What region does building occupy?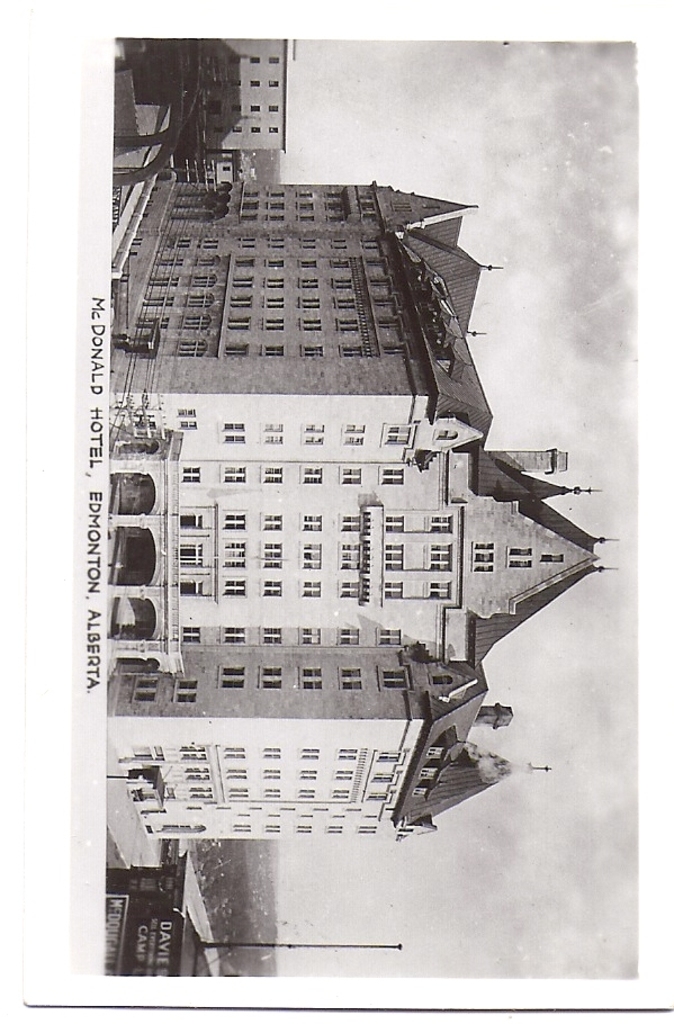
<region>198, 35, 293, 161</region>.
